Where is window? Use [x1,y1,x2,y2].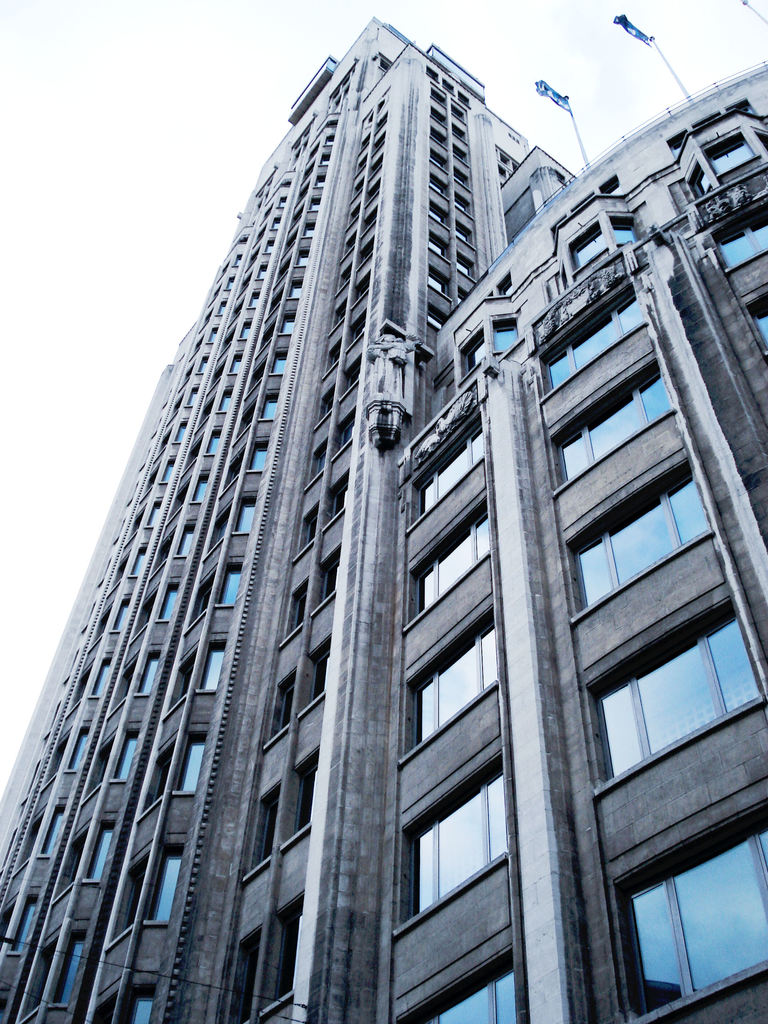
[150,425,170,458].
